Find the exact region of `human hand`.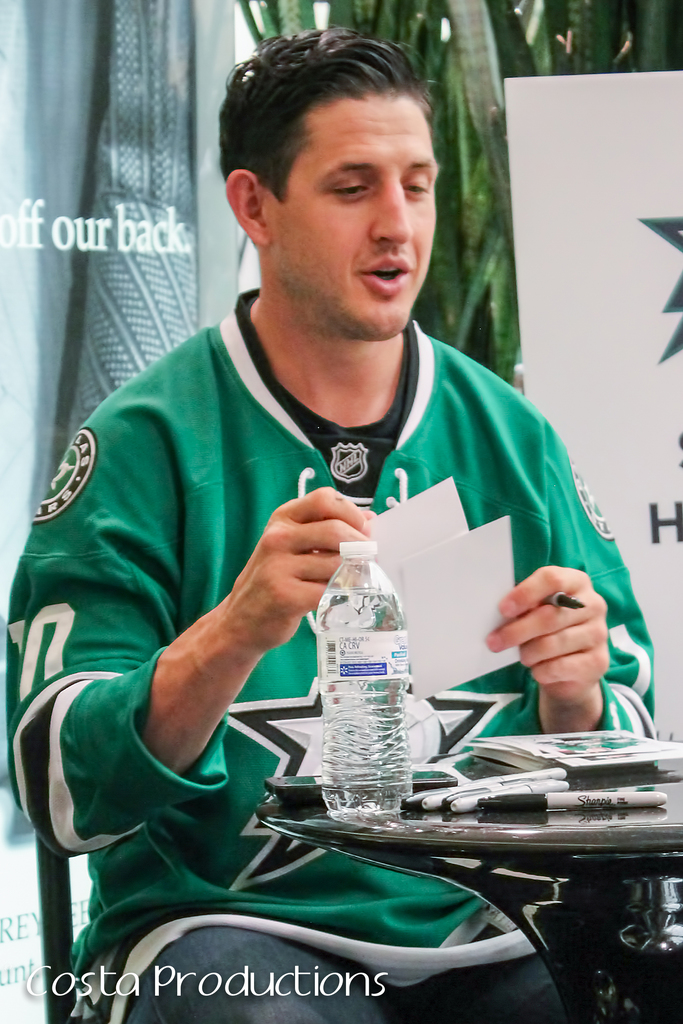
Exact region: left=489, top=556, right=605, bottom=671.
